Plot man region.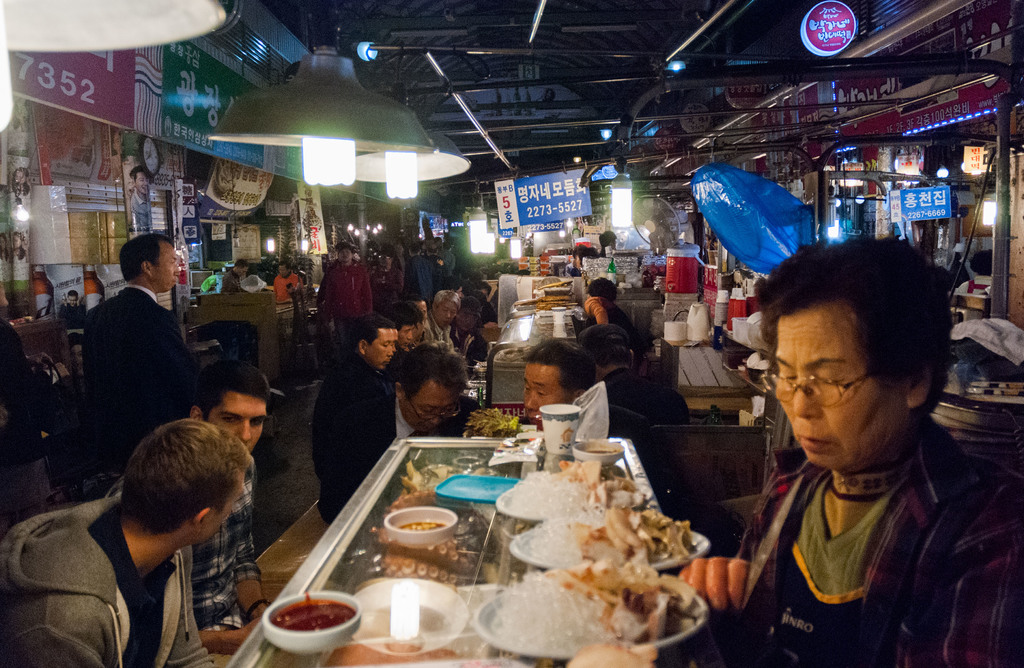
Plotted at box(674, 231, 1023, 667).
